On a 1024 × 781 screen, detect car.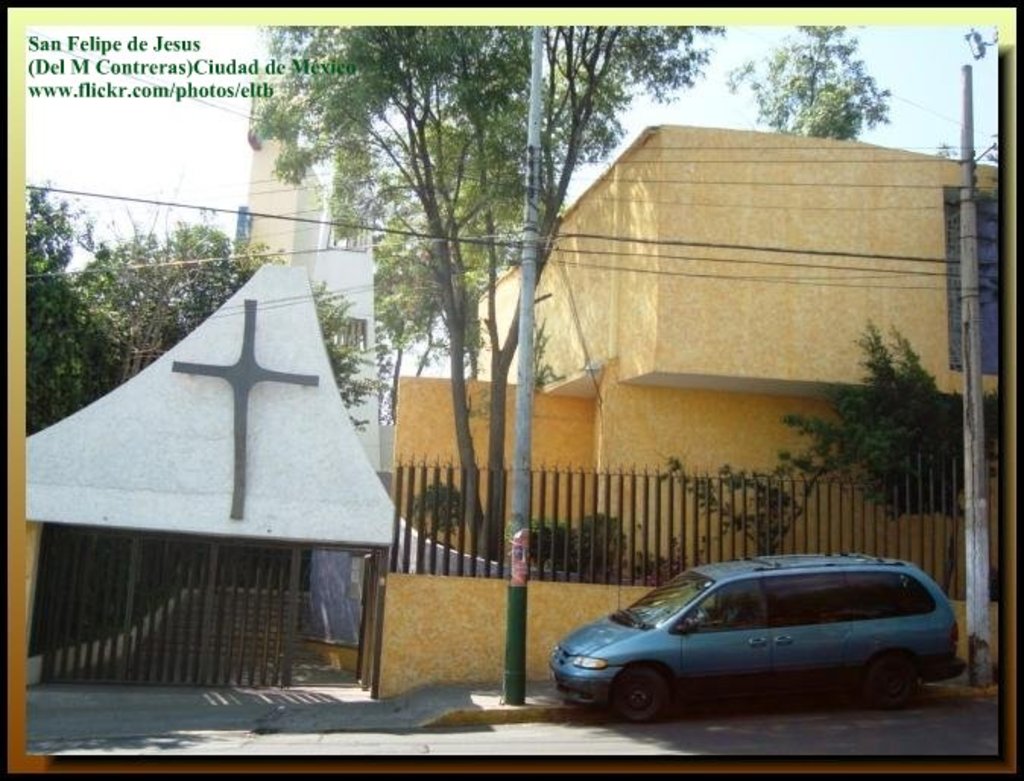
region(548, 545, 969, 725).
